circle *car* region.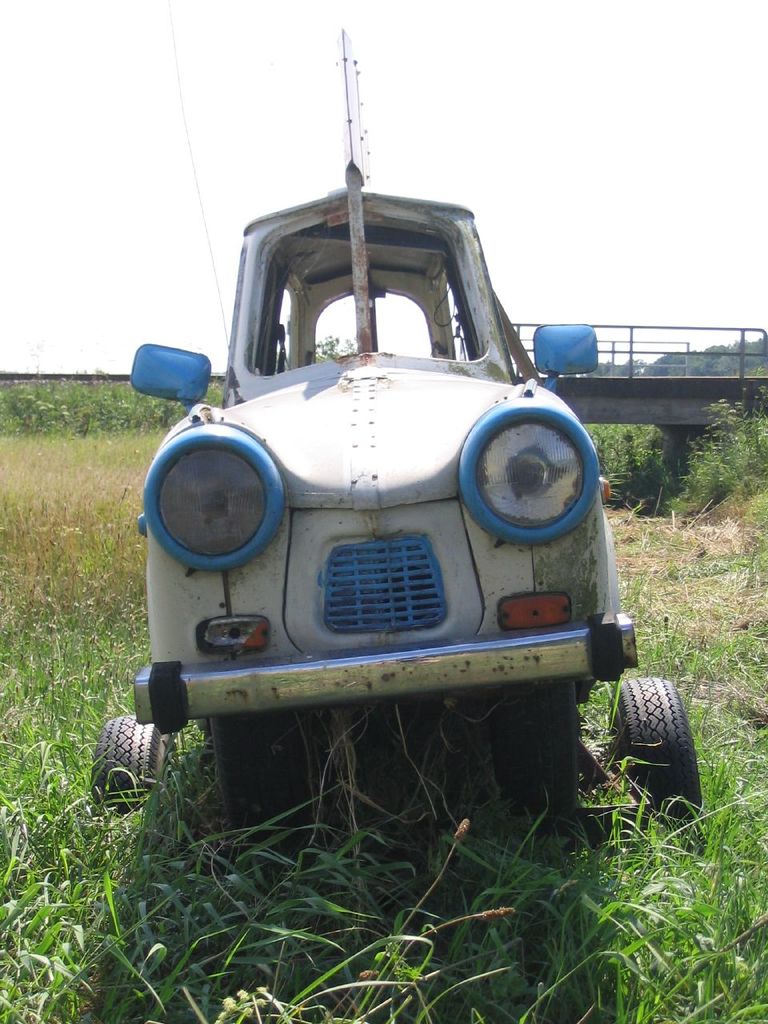
Region: pyautogui.locateOnScreen(96, 165, 690, 836).
